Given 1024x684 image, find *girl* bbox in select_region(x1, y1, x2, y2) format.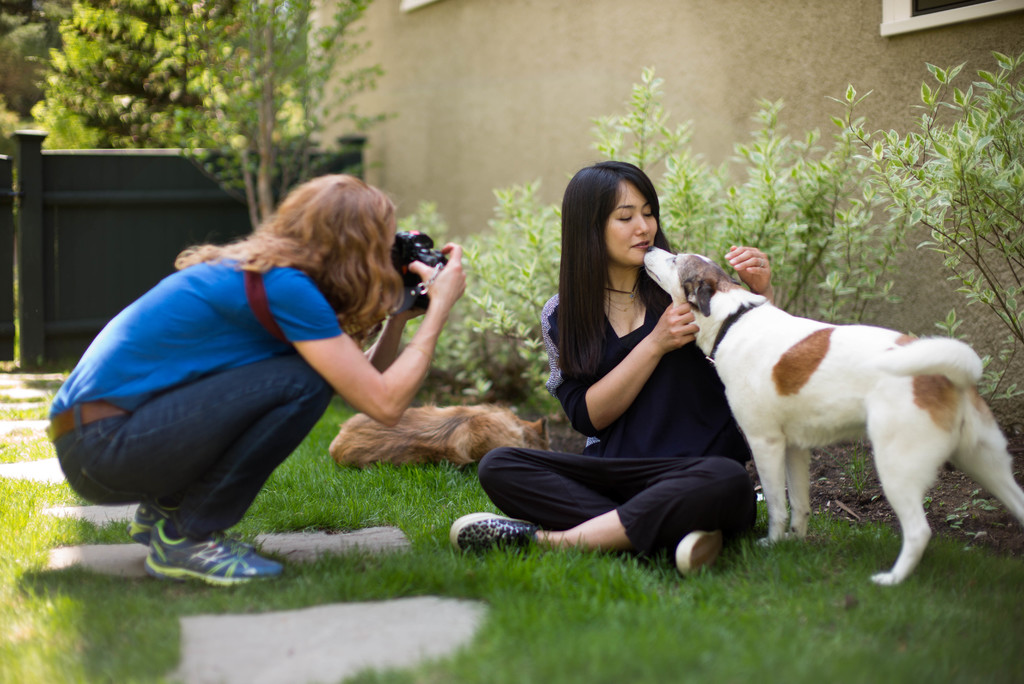
select_region(448, 159, 776, 577).
